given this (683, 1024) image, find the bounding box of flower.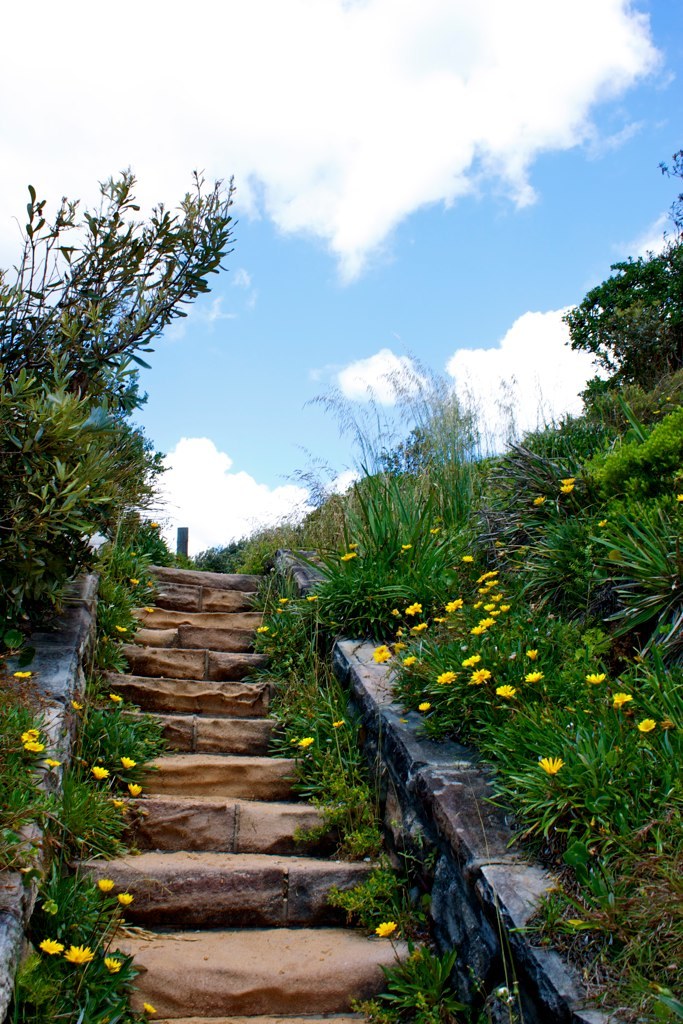
bbox(147, 517, 156, 529).
